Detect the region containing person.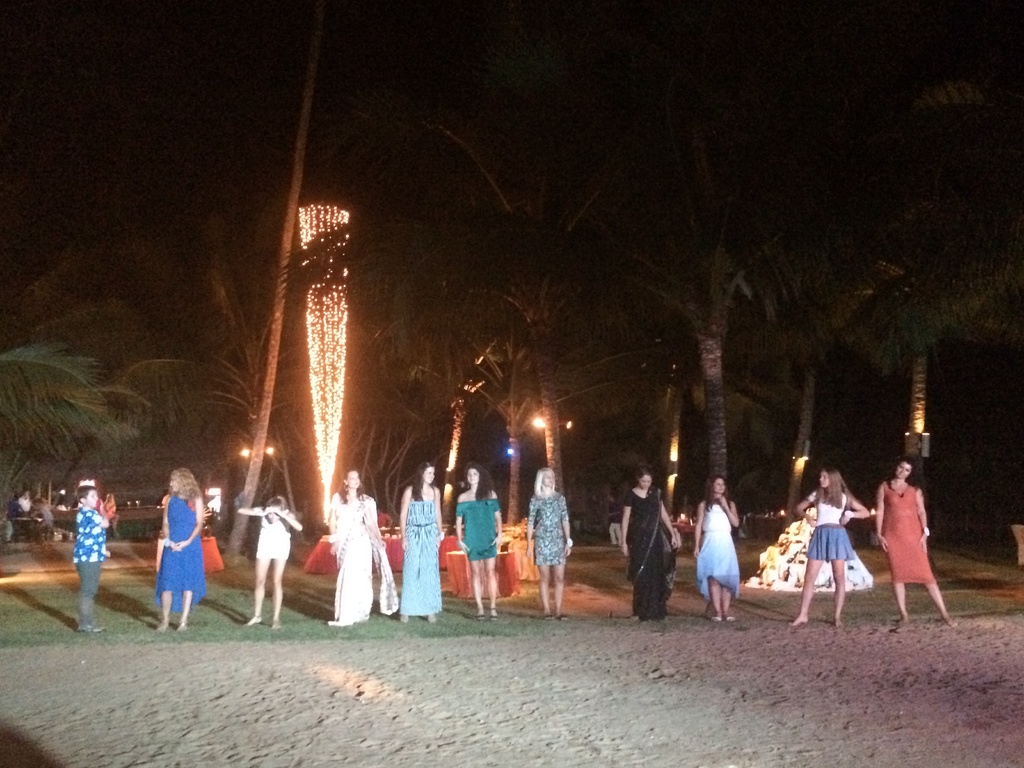
box=[790, 462, 880, 628].
